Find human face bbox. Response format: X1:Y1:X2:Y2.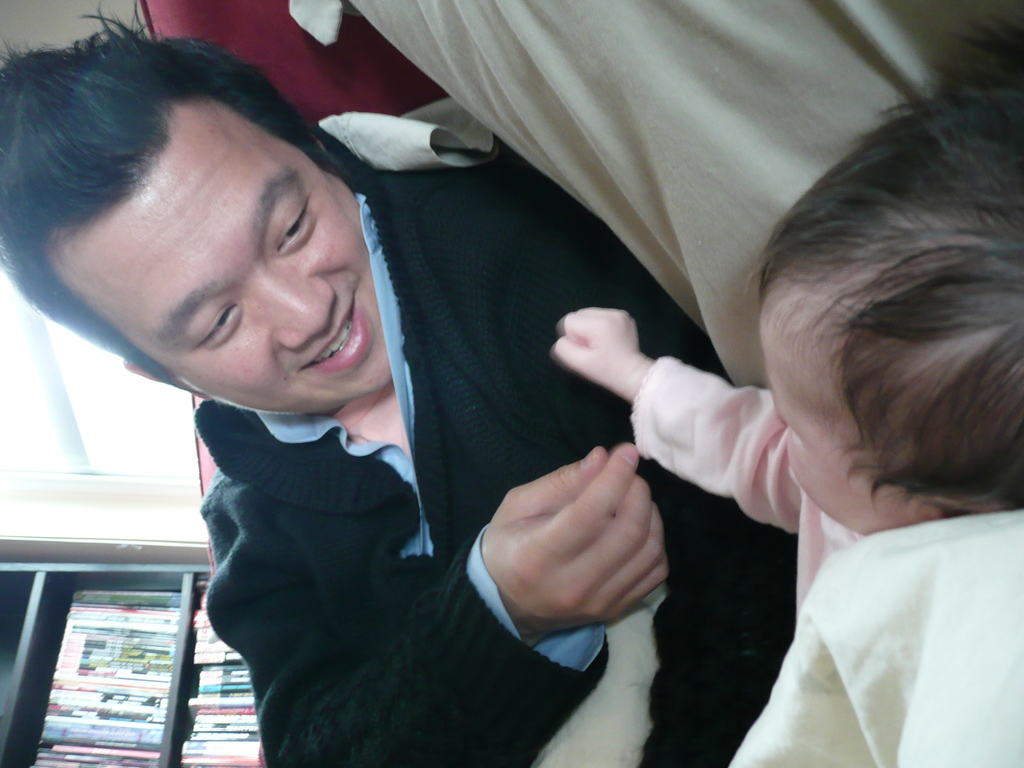
74:102:392:413.
